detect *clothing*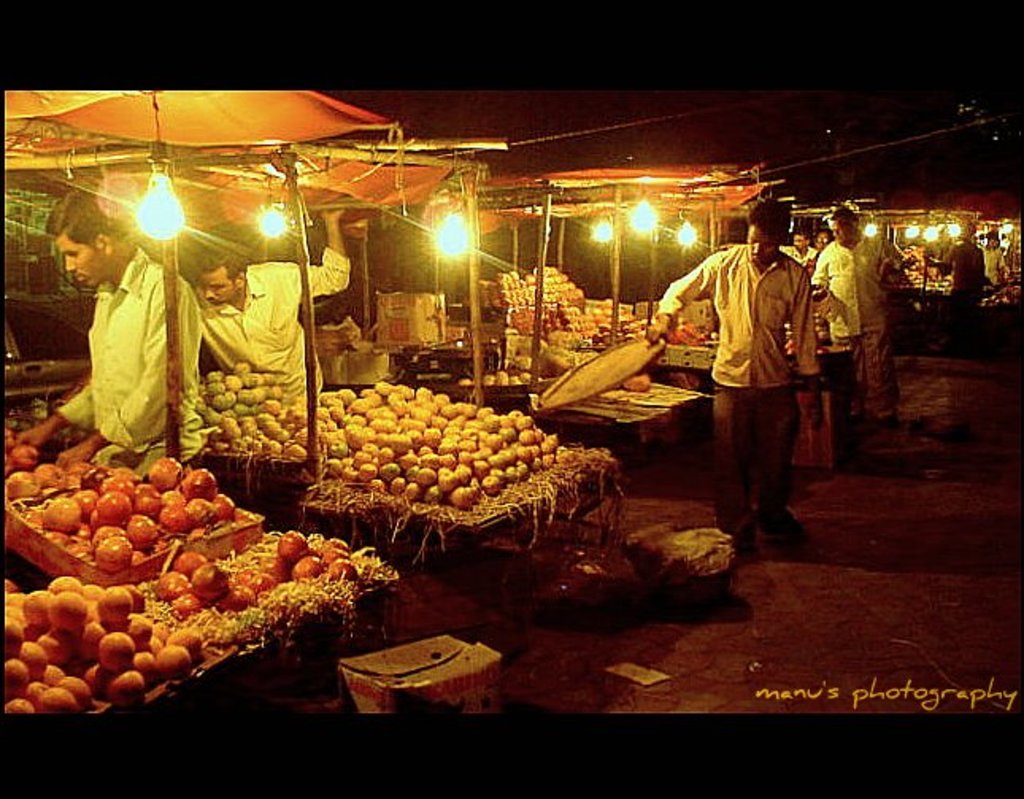
crop(802, 232, 903, 424)
